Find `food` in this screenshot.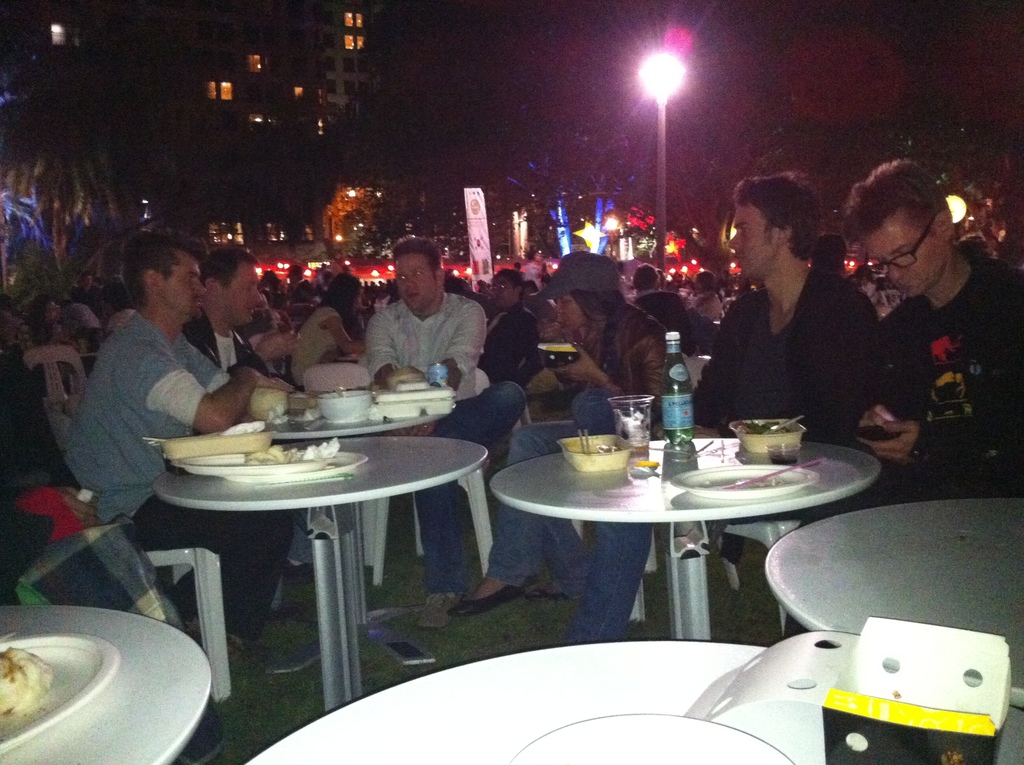
The bounding box for `food` is (left=632, top=460, right=660, bottom=468).
